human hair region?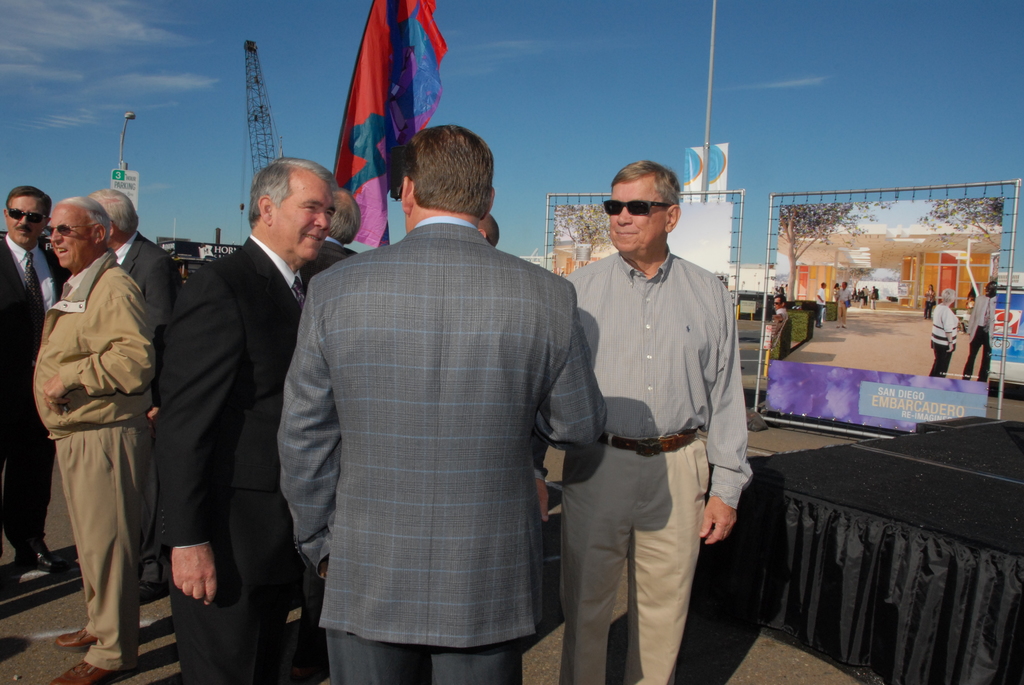
bbox=[397, 125, 493, 214]
